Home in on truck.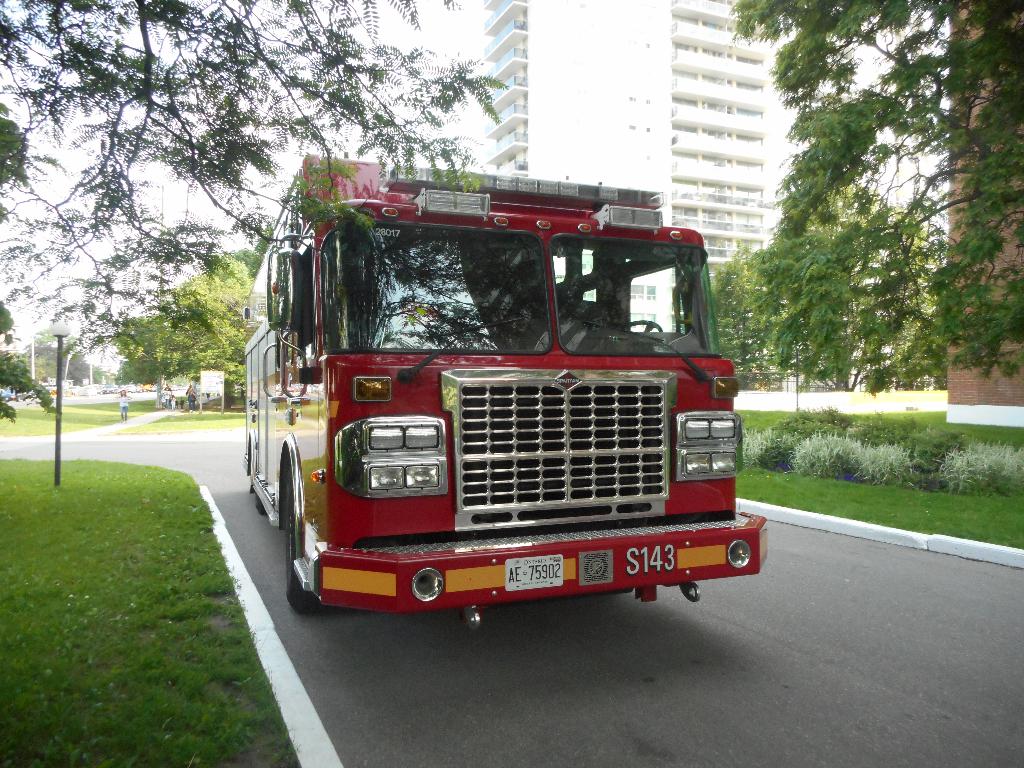
Homed in at (242,151,753,654).
